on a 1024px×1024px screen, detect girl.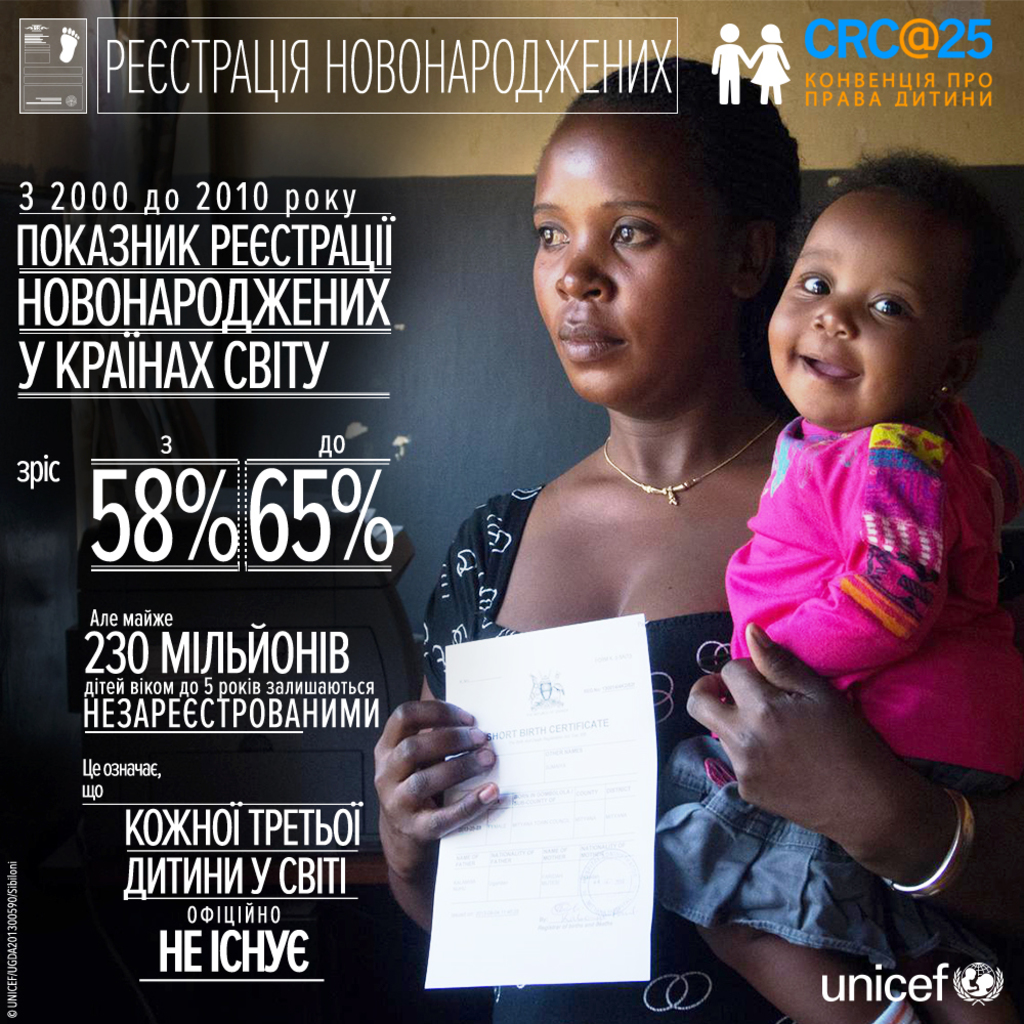
region(655, 150, 1023, 1023).
